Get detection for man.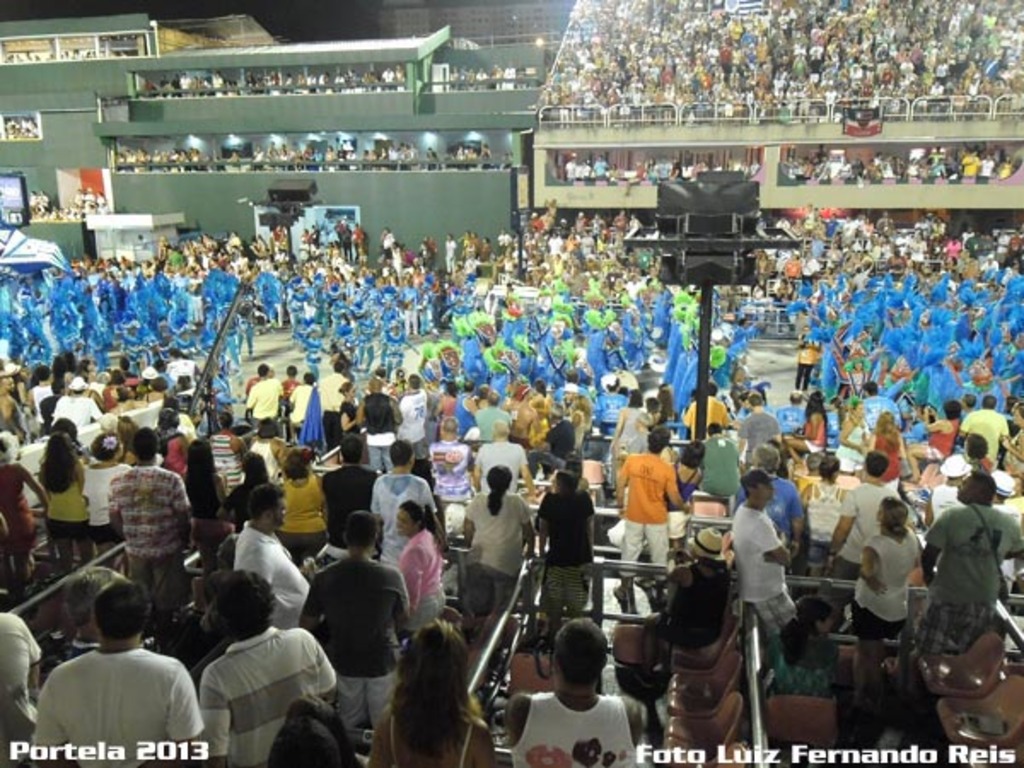
Detection: (x1=422, y1=416, x2=474, y2=517).
